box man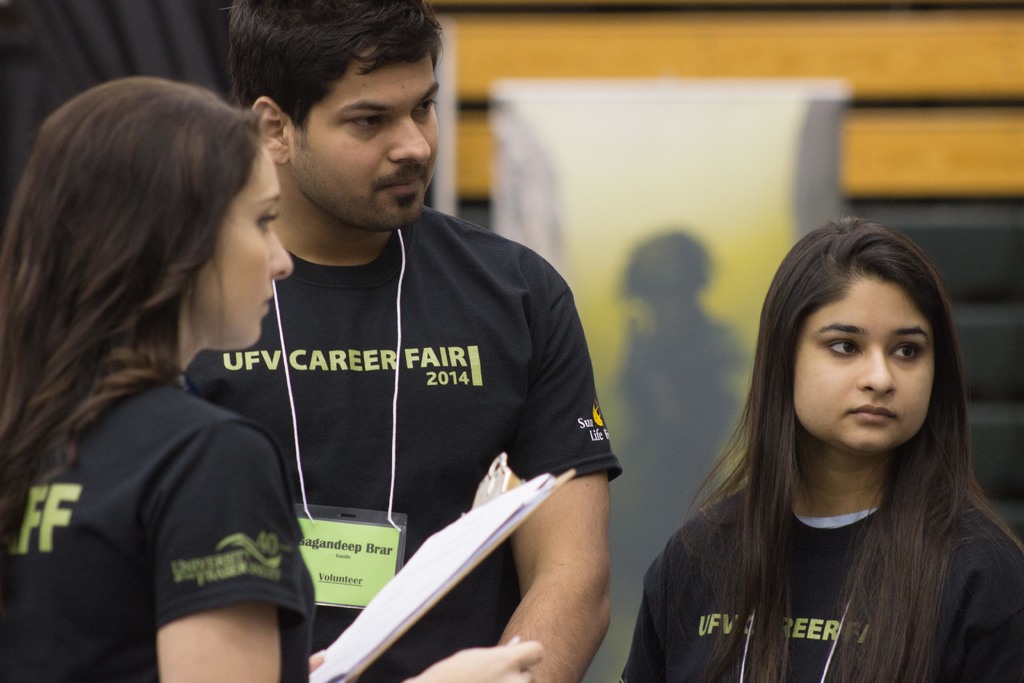
left=127, top=0, right=630, bottom=669
